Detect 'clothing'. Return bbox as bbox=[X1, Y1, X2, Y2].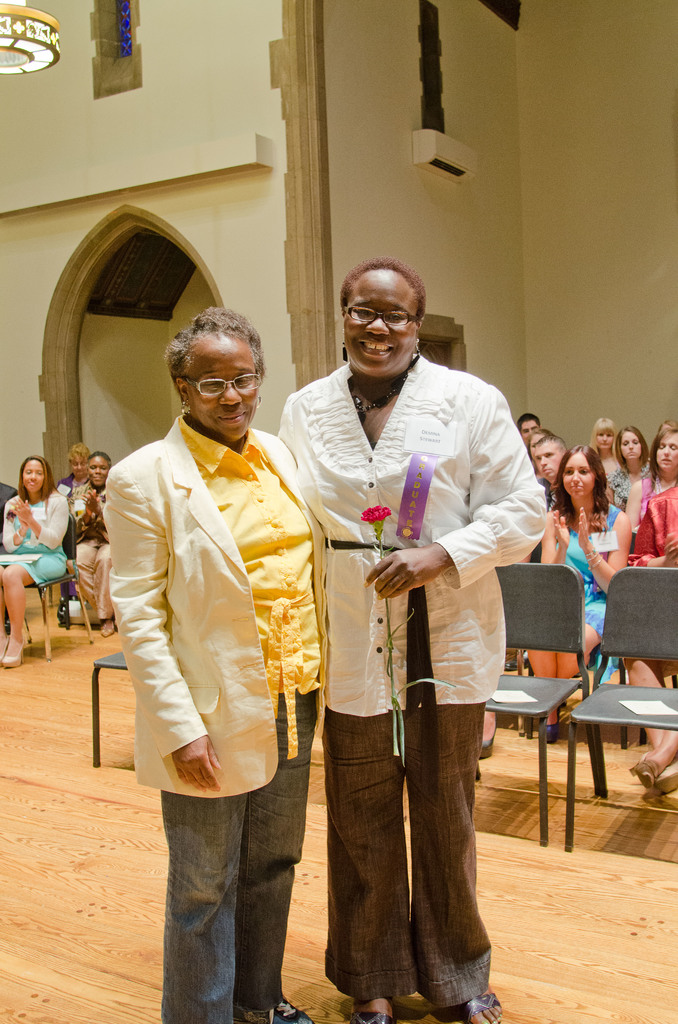
bbox=[59, 473, 94, 508].
